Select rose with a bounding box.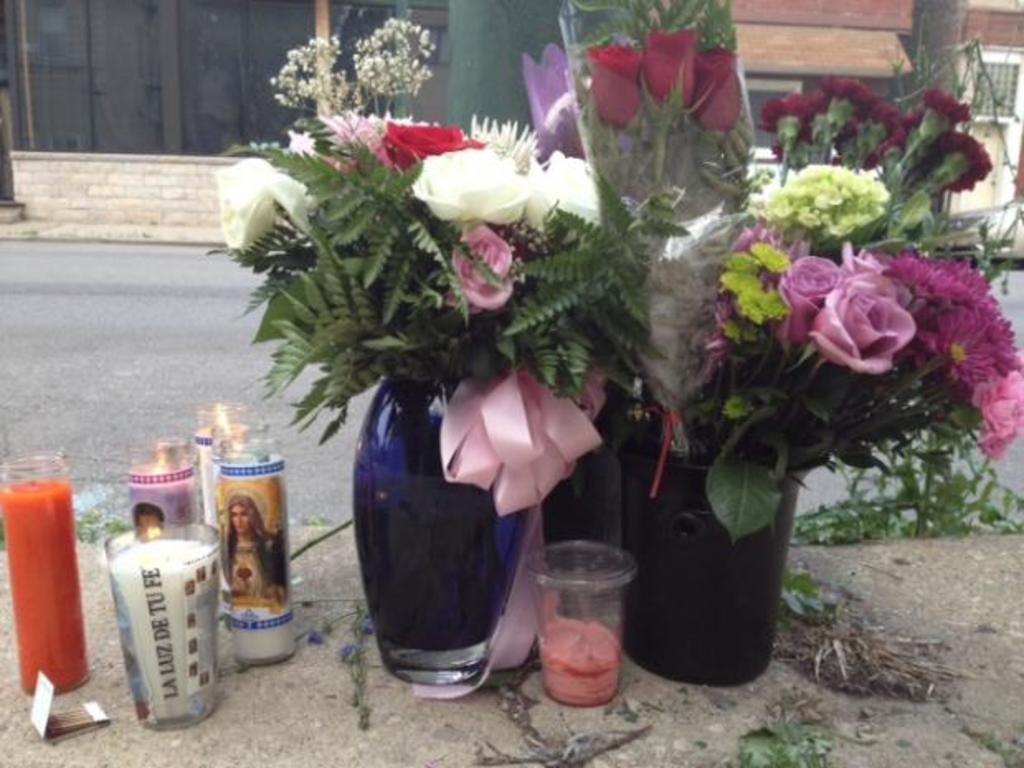
left=642, top=25, right=699, bottom=116.
